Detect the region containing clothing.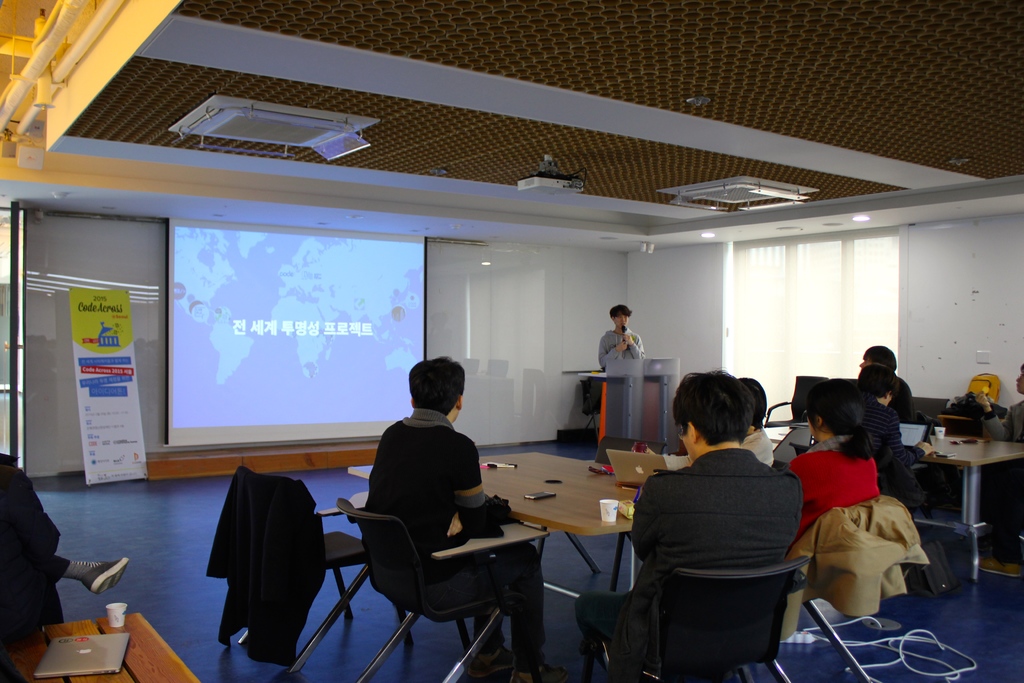
x1=568, y1=452, x2=801, y2=682.
